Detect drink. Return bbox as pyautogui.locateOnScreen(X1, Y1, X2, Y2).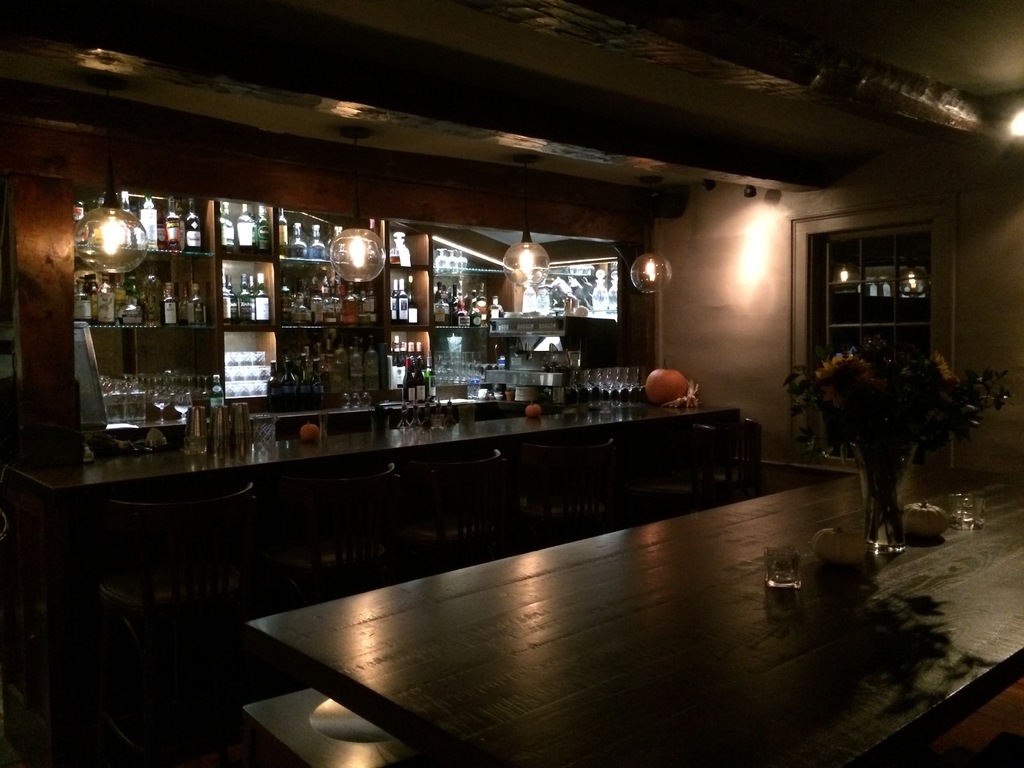
pyautogui.locateOnScreen(296, 353, 309, 407).
